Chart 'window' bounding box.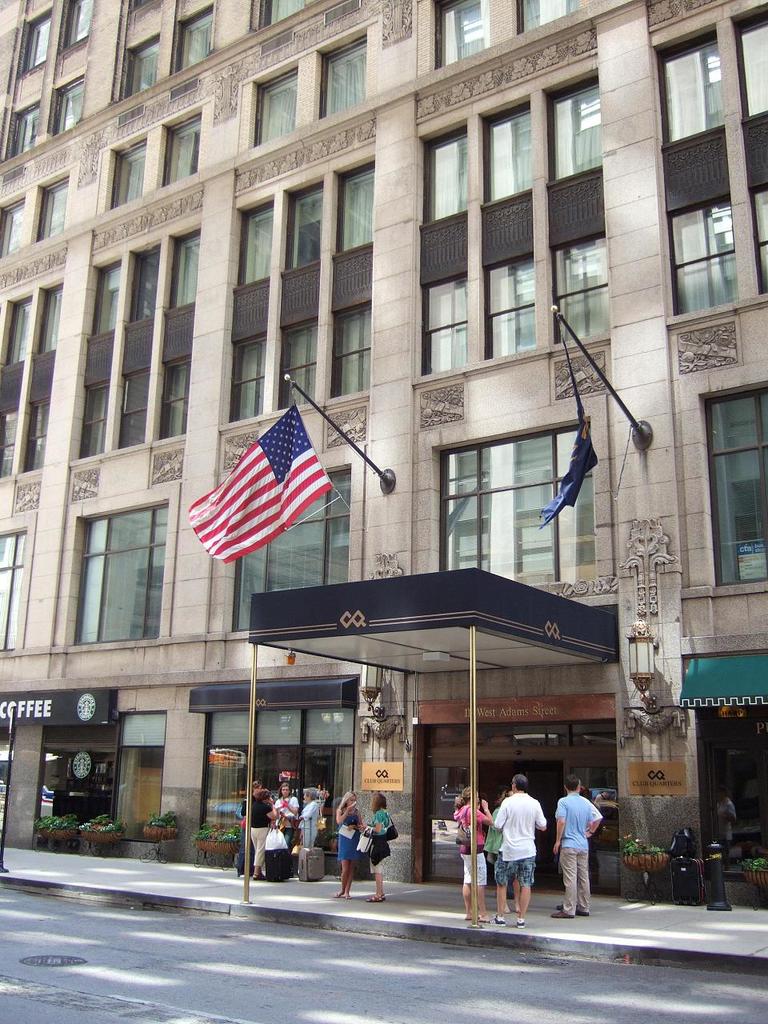
Charted: {"left": 5, "top": 101, "right": 42, "bottom": 162}.
